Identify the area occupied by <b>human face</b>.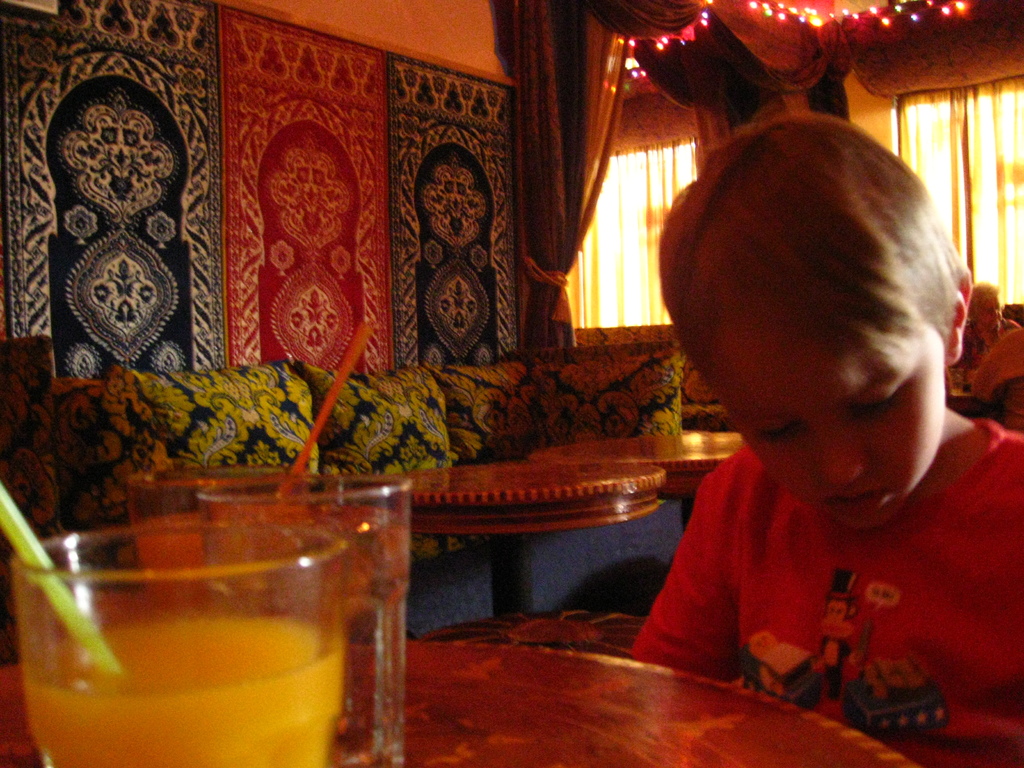
Area: left=705, top=334, right=945, bottom=531.
